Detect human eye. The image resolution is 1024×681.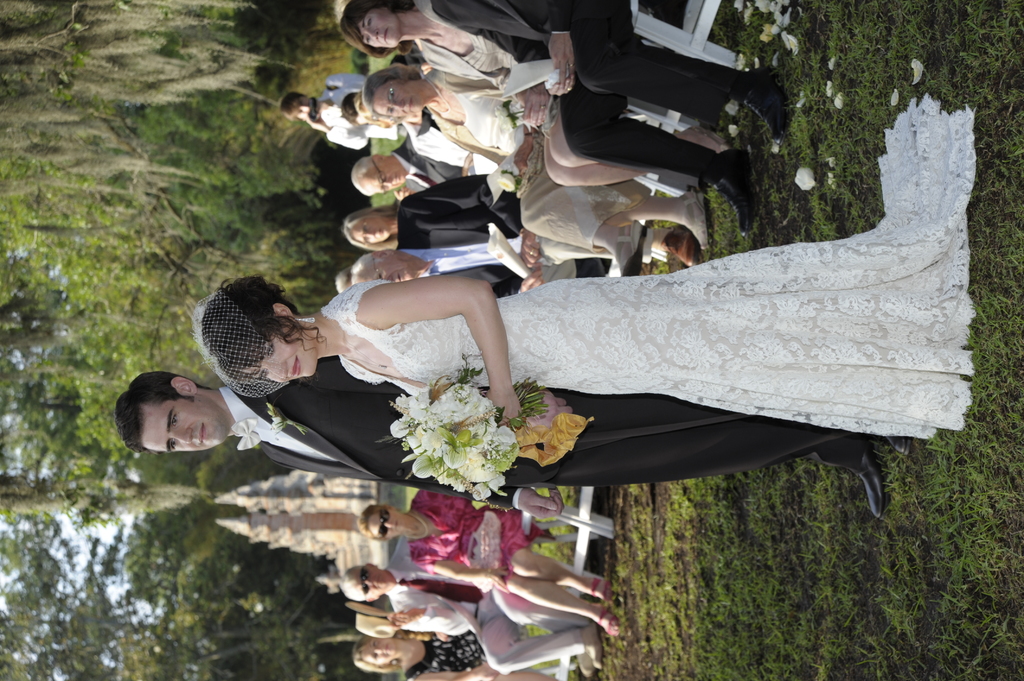
locate(390, 88, 395, 100).
